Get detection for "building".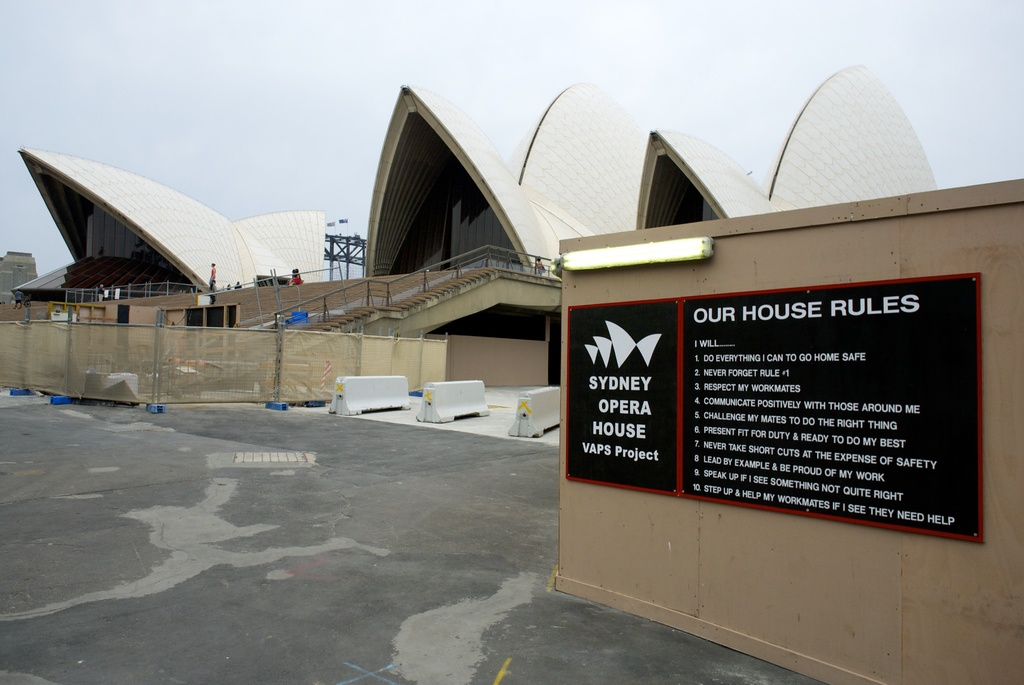
Detection: box(8, 64, 939, 401).
